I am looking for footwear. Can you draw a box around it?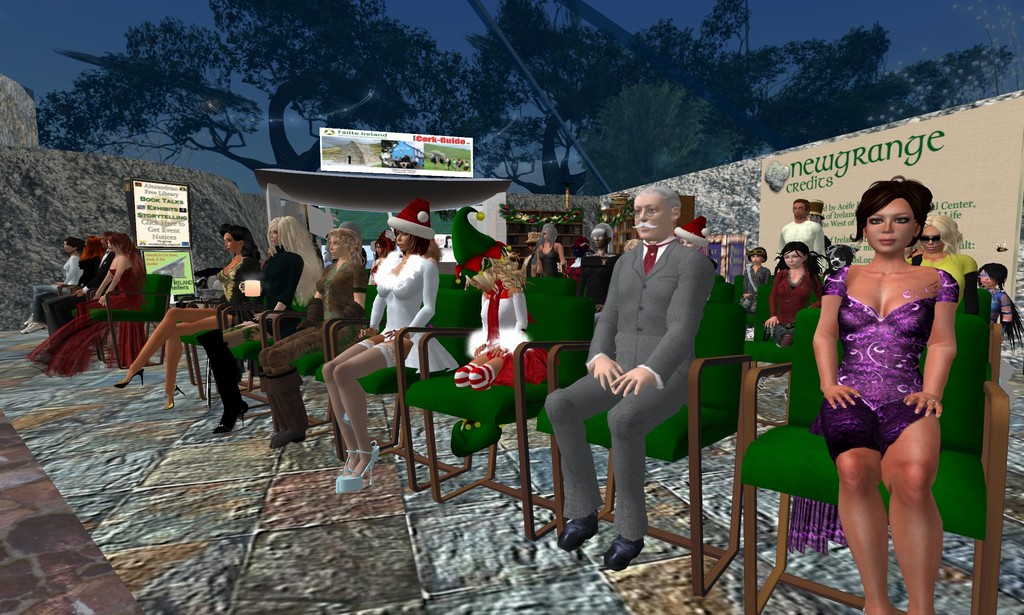
Sure, the bounding box is <bbox>168, 390, 186, 410</bbox>.
